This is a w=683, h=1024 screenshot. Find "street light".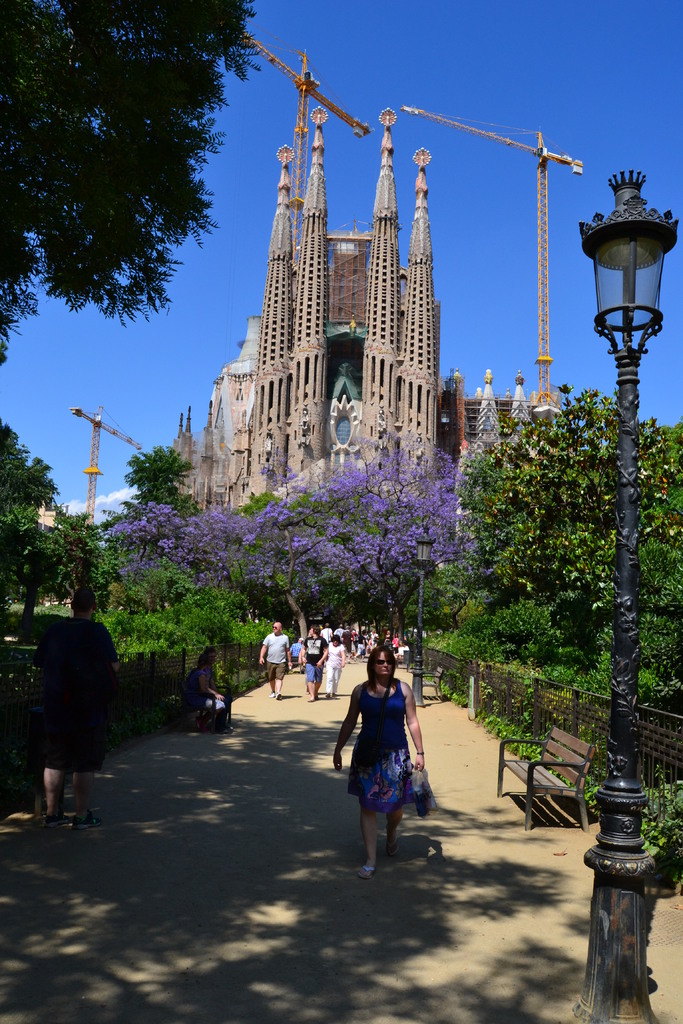
Bounding box: bbox(572, 162, 682, 1023).
